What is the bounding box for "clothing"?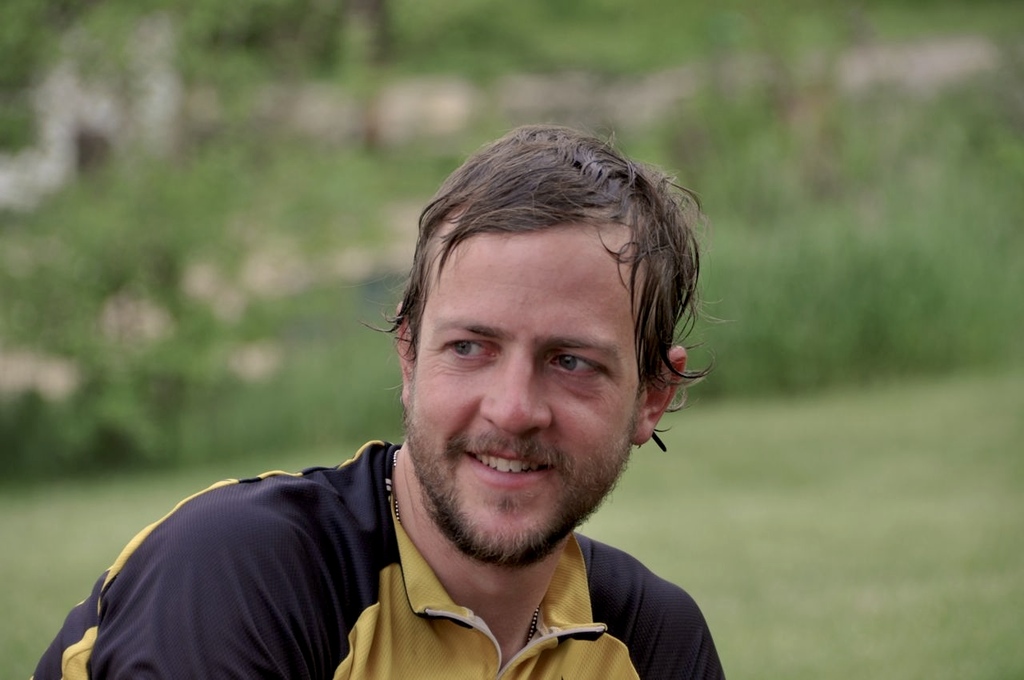
BBox(20, 428, 735, 679).
